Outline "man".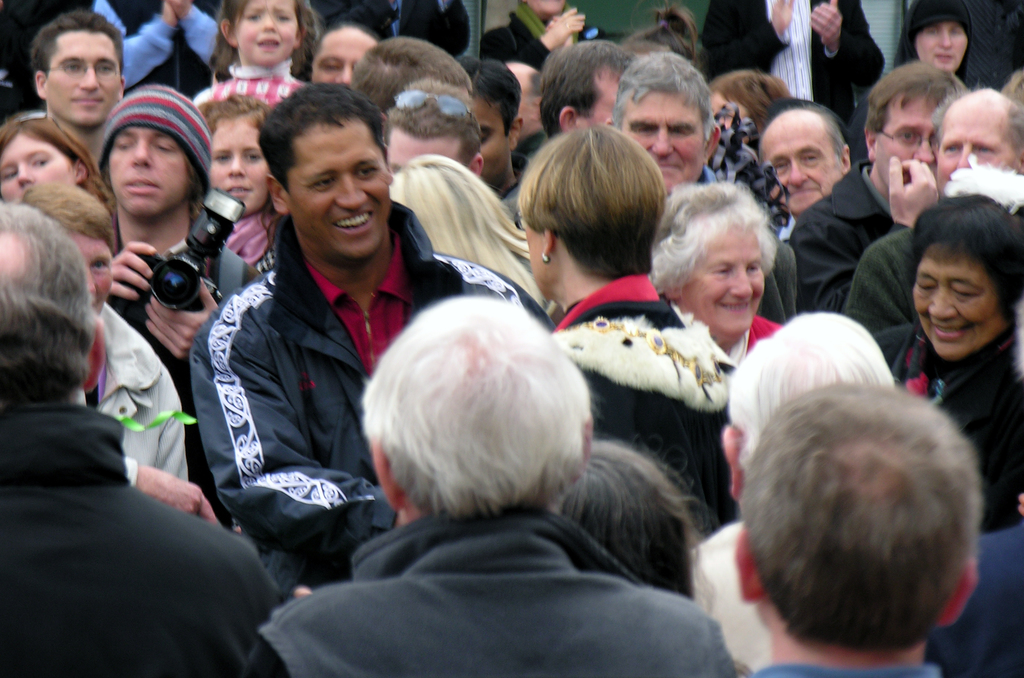
Outline: {"left": 754, "top": 104, "right": 855, "bottom": 218}.
